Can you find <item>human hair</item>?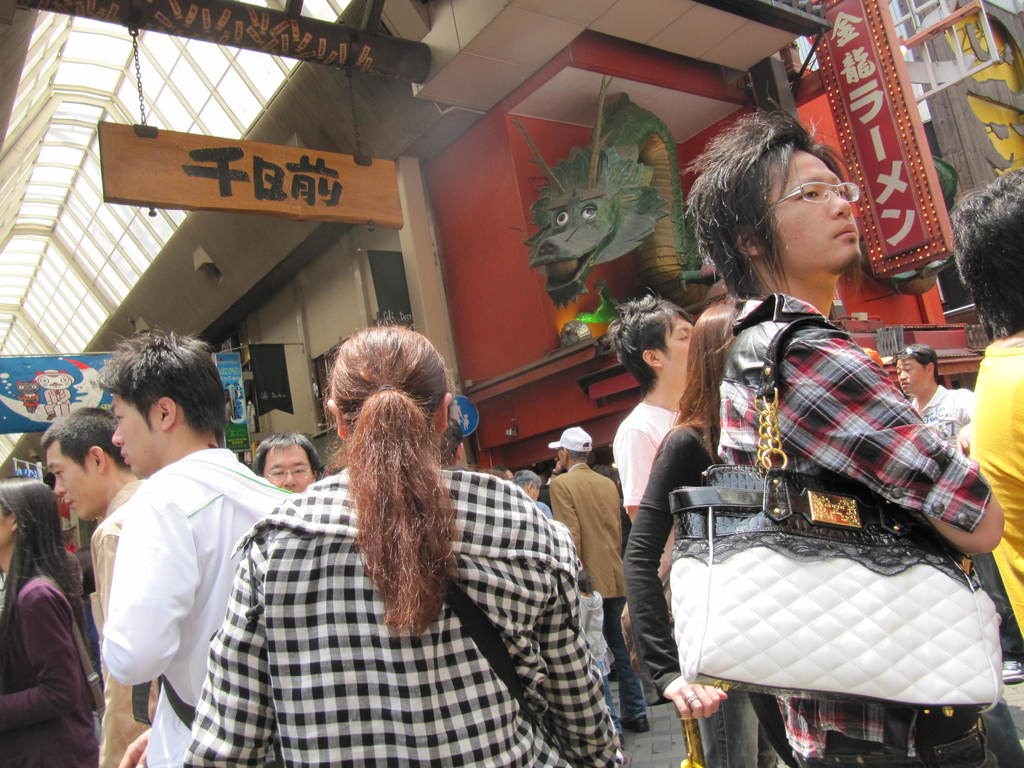
Yes, bounding box: crop(92, 323, 227, 445).
